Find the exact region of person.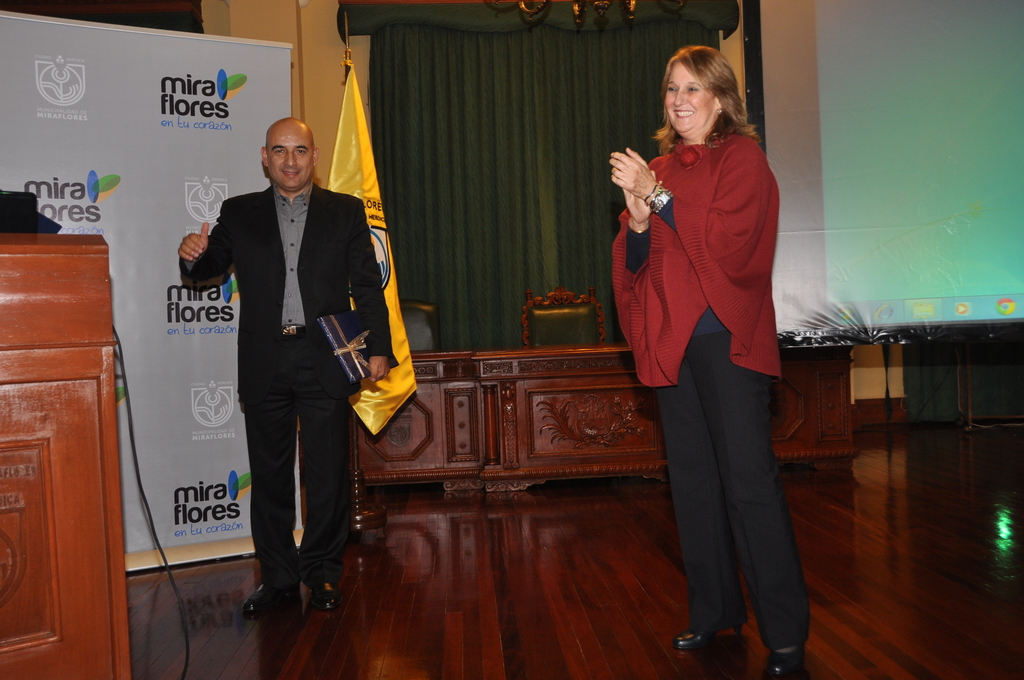
Exact region: {"left": 618, "top": 15, "right": 813, "bottom": 657}.
